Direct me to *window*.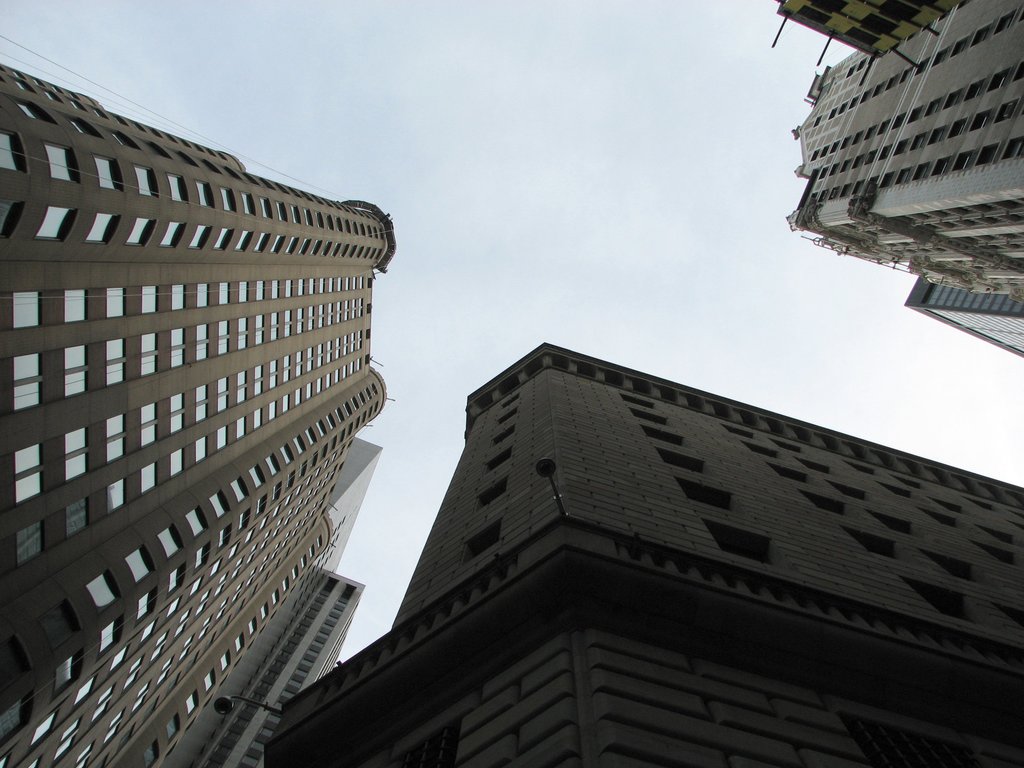
Direction: (220, 284, 230, 307).
